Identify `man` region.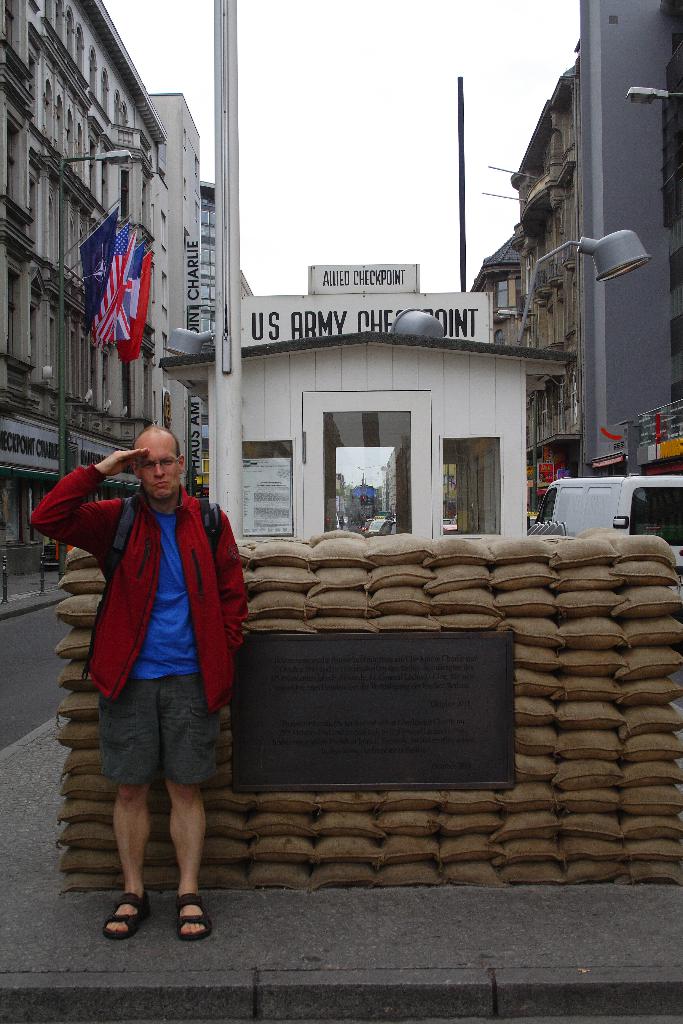
Region: (x1=53, y1=424, x2=251, y2=927).
